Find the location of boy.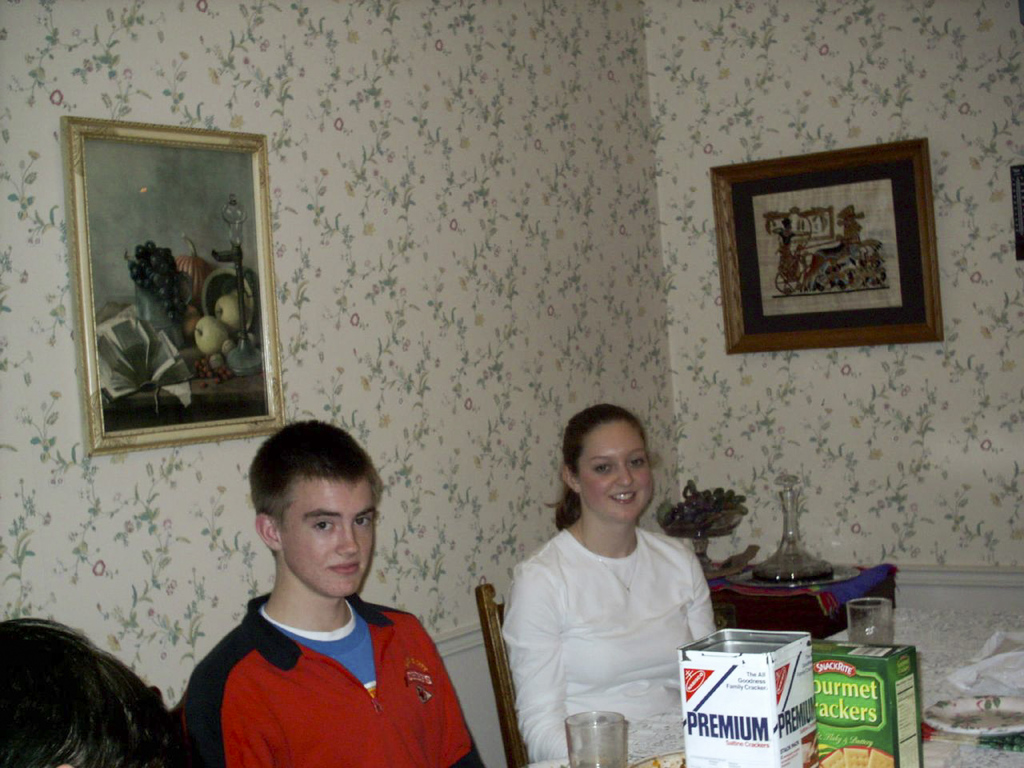
Location: x1=158, y1=453, x2=458, y2=764.
